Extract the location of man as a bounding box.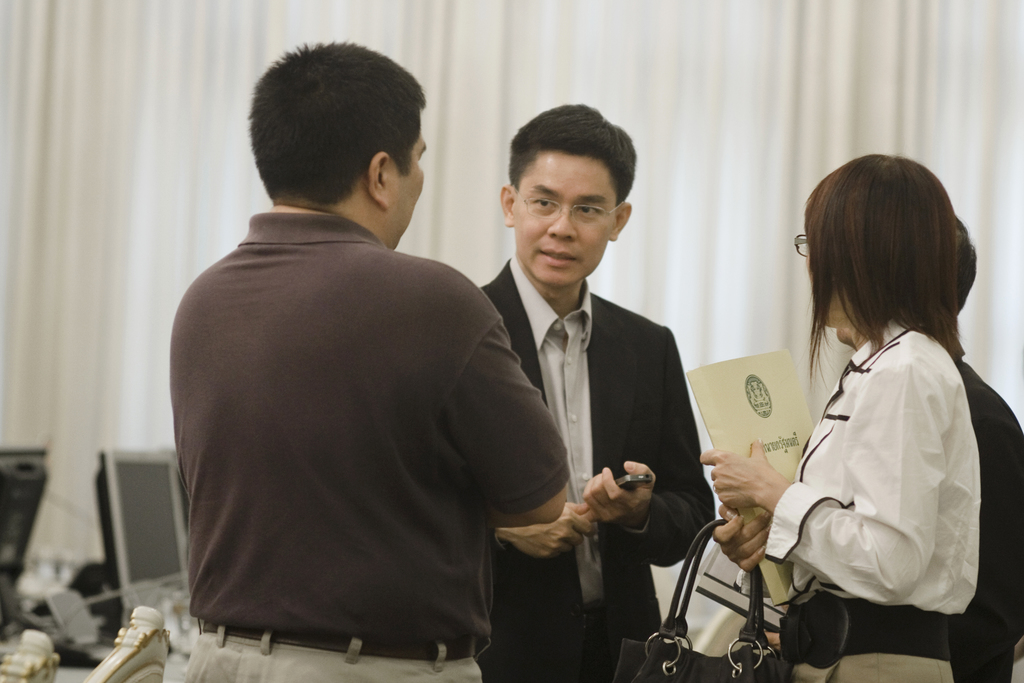
147 49 582 672.
